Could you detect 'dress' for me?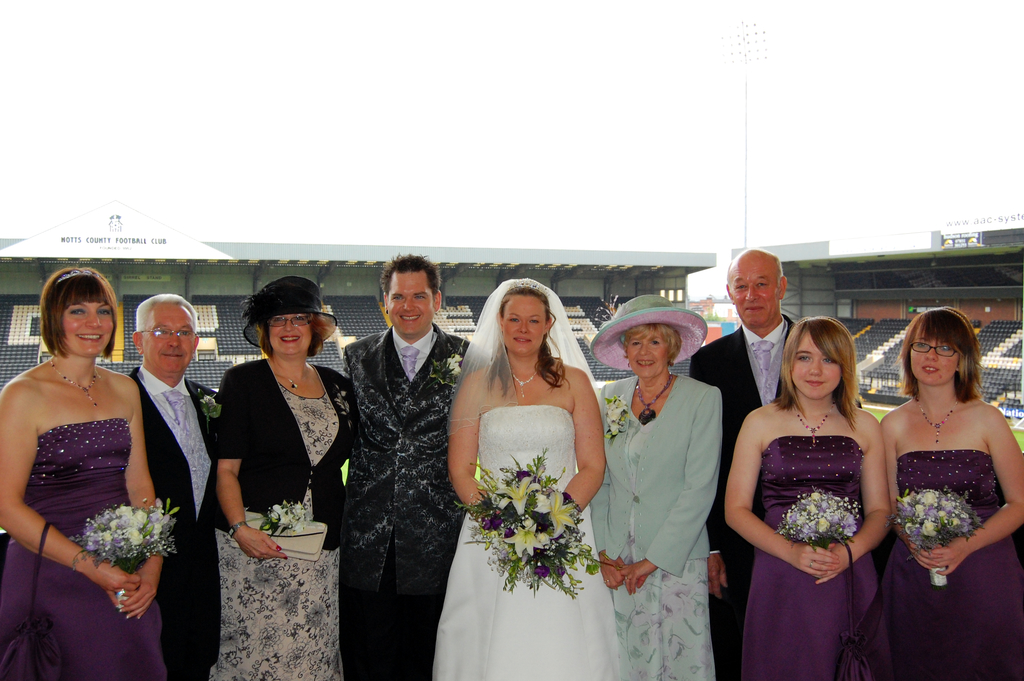
Detection result: crop(436, 408, 621, 680).
